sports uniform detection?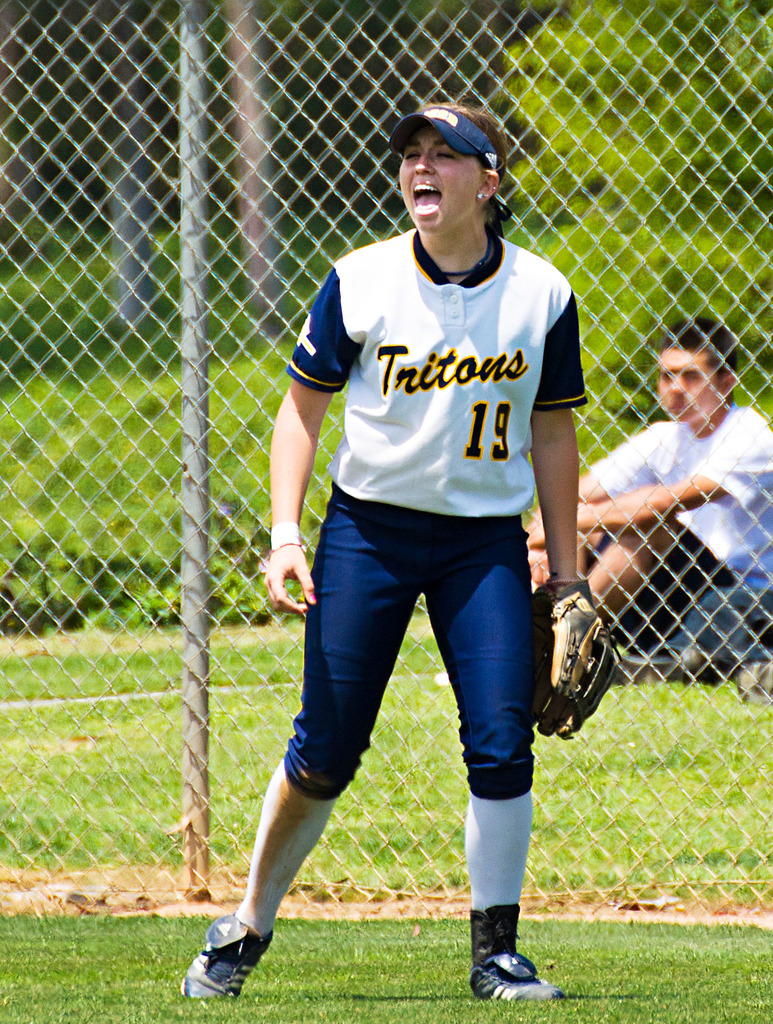
(552, 410, 772, 679)
